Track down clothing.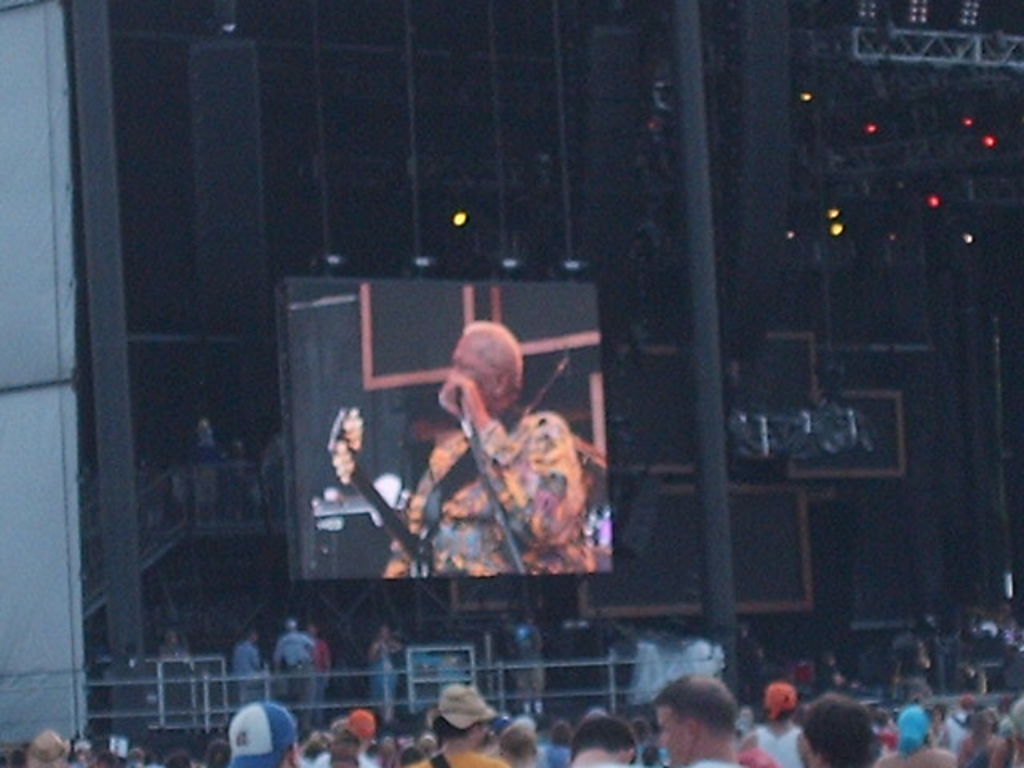
Tracked to (229,642,266,683).
